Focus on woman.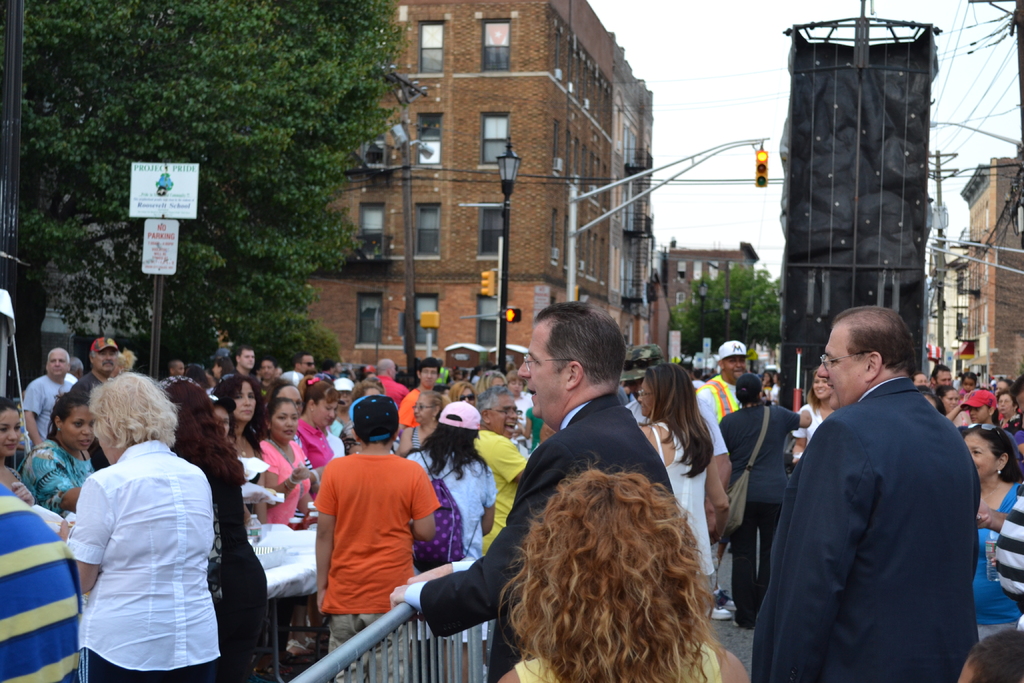
Focused at crop(990, 388, 1023, 427).
